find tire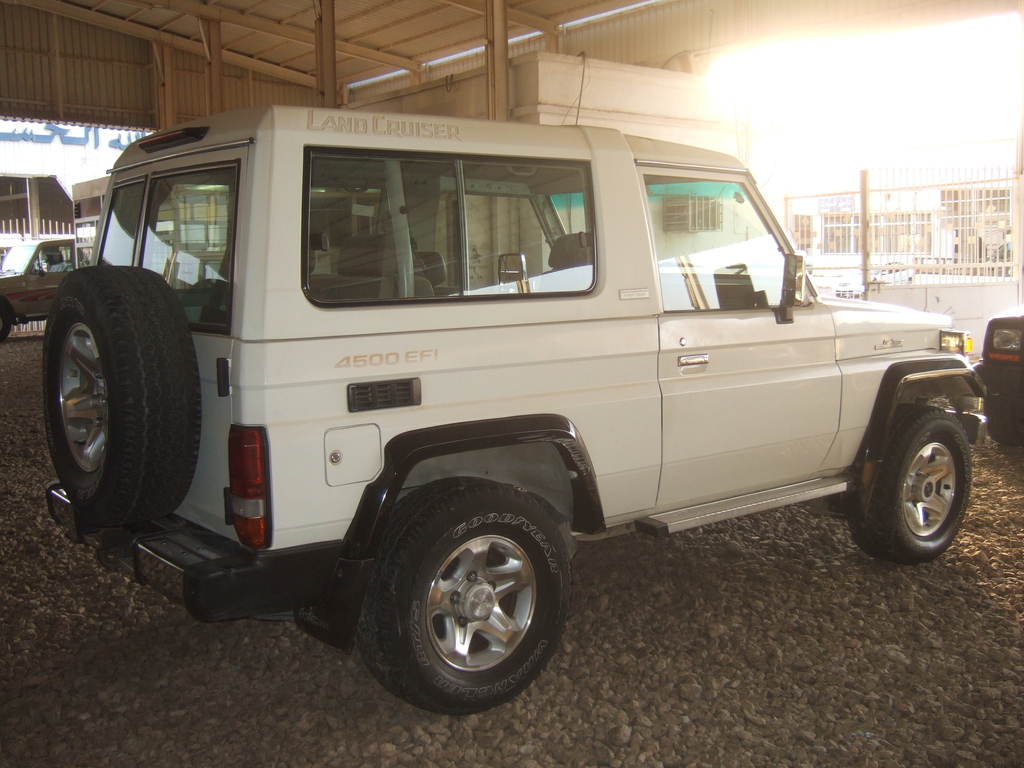
[x1=353, y1=477, x2=572, y2=715]
